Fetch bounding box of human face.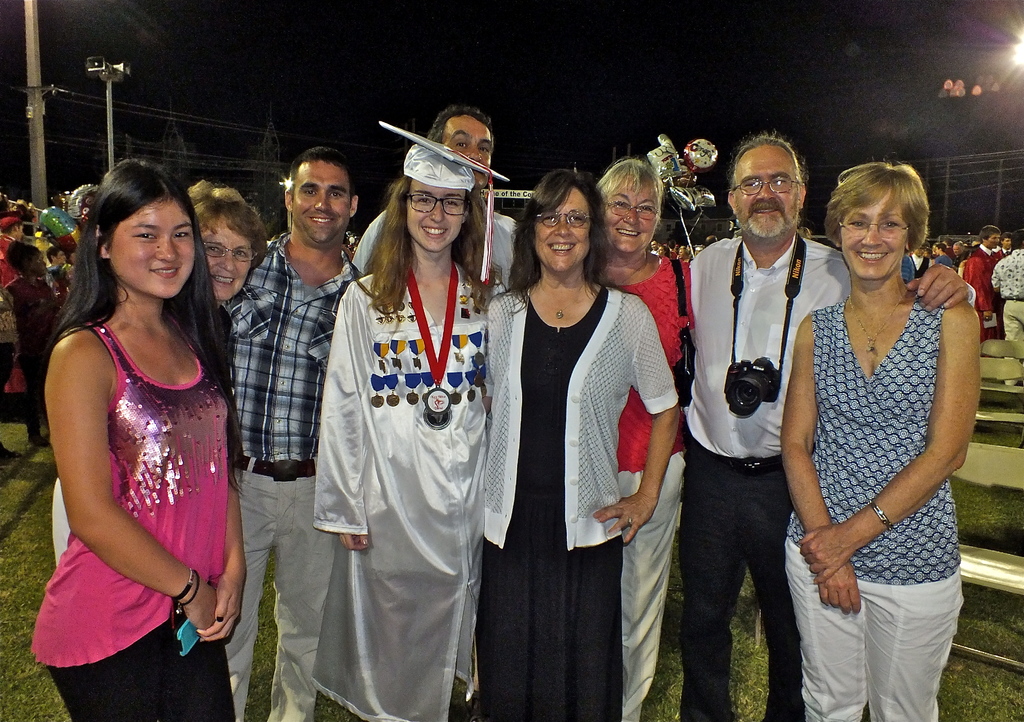
Bbox: bbox=[536, 185, 591, 271].
